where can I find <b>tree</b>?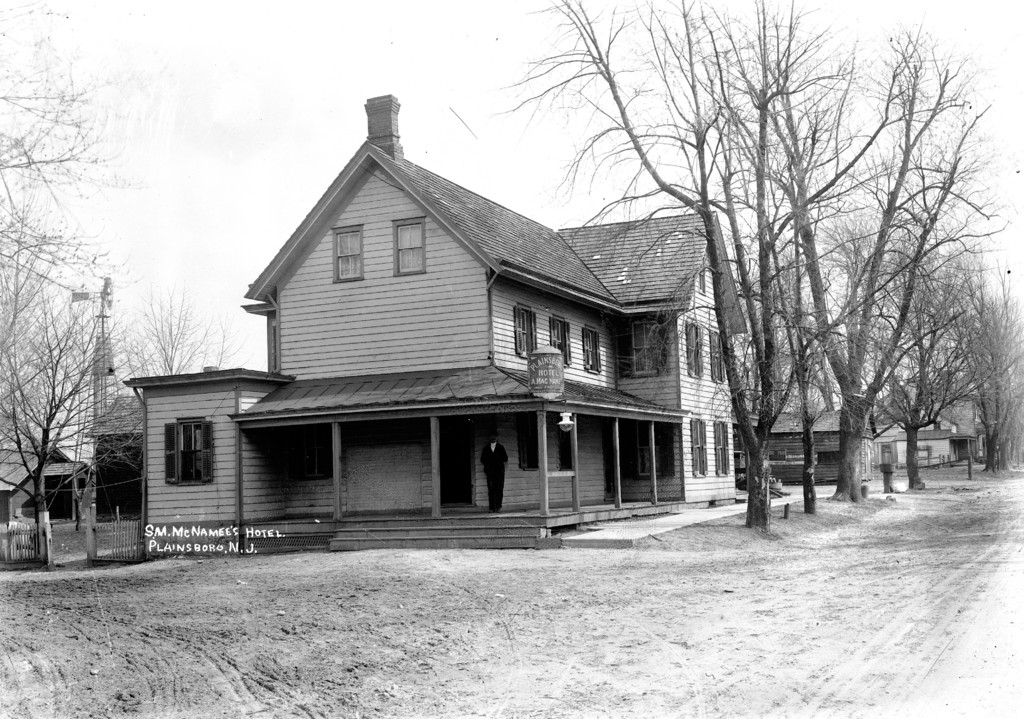
You can find it at left=0, top=210, right=93, bottom=465.
